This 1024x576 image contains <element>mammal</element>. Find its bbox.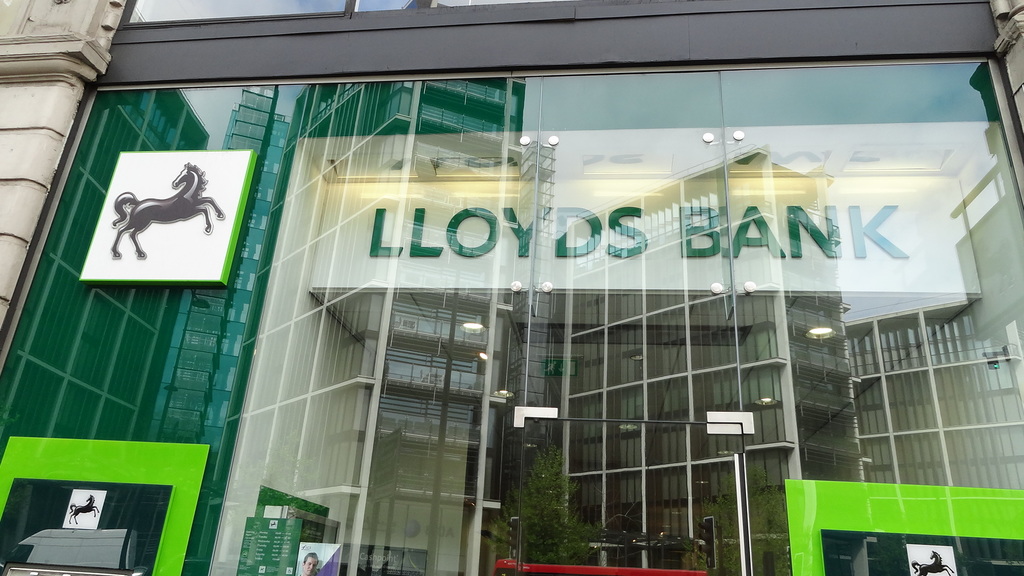
bbox=[90, 163, 216, 262].
